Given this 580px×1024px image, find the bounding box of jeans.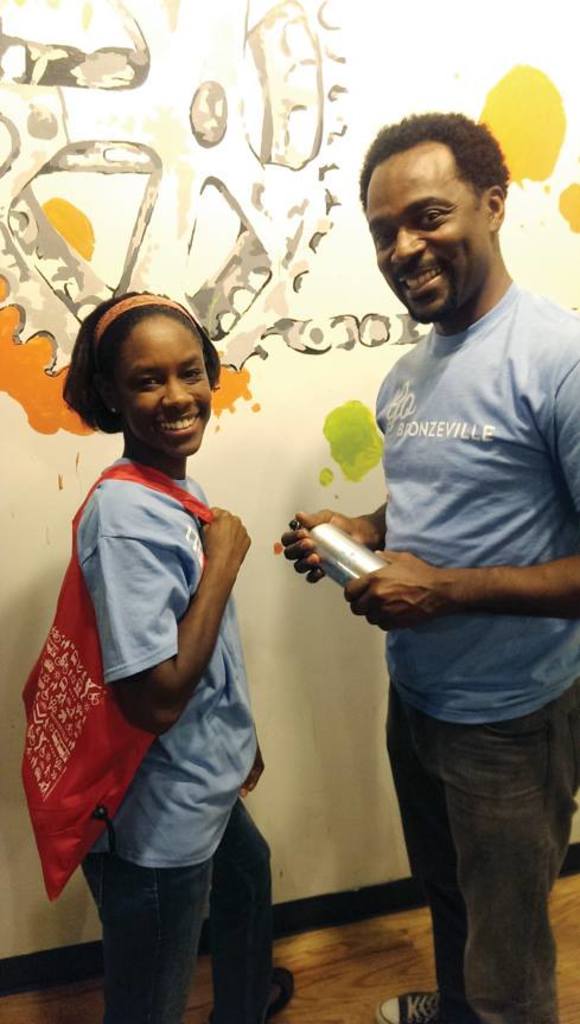
[x1=78, y1=800, x2=272, y2=1023].
